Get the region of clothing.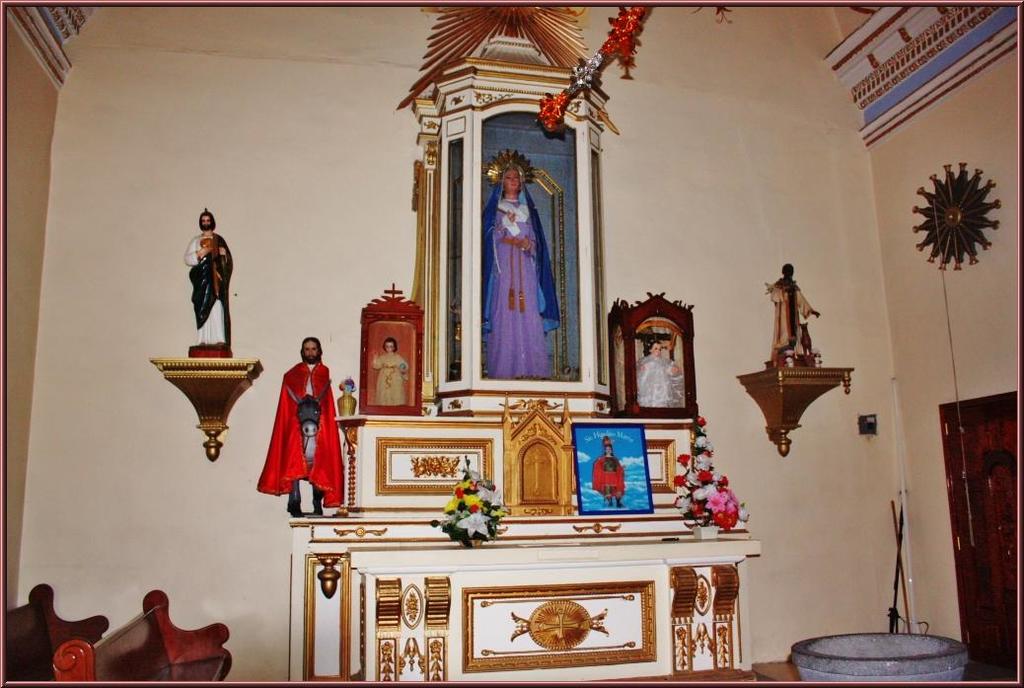
locate(768, 272, 814, 354).
